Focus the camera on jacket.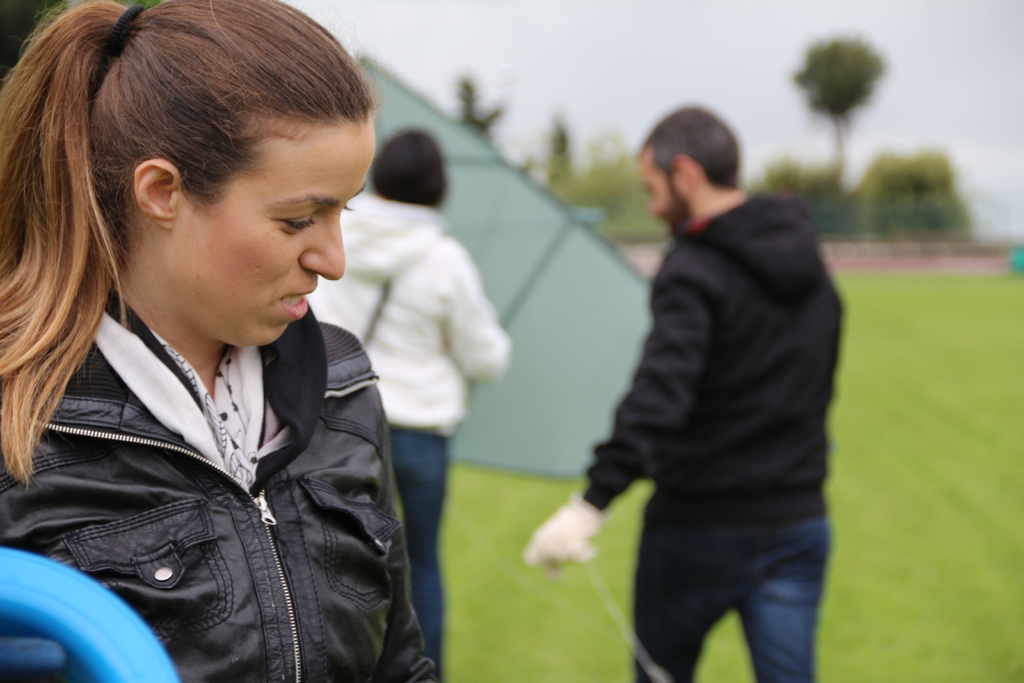
Focus region: BBox(0, 300, 444, 682).
